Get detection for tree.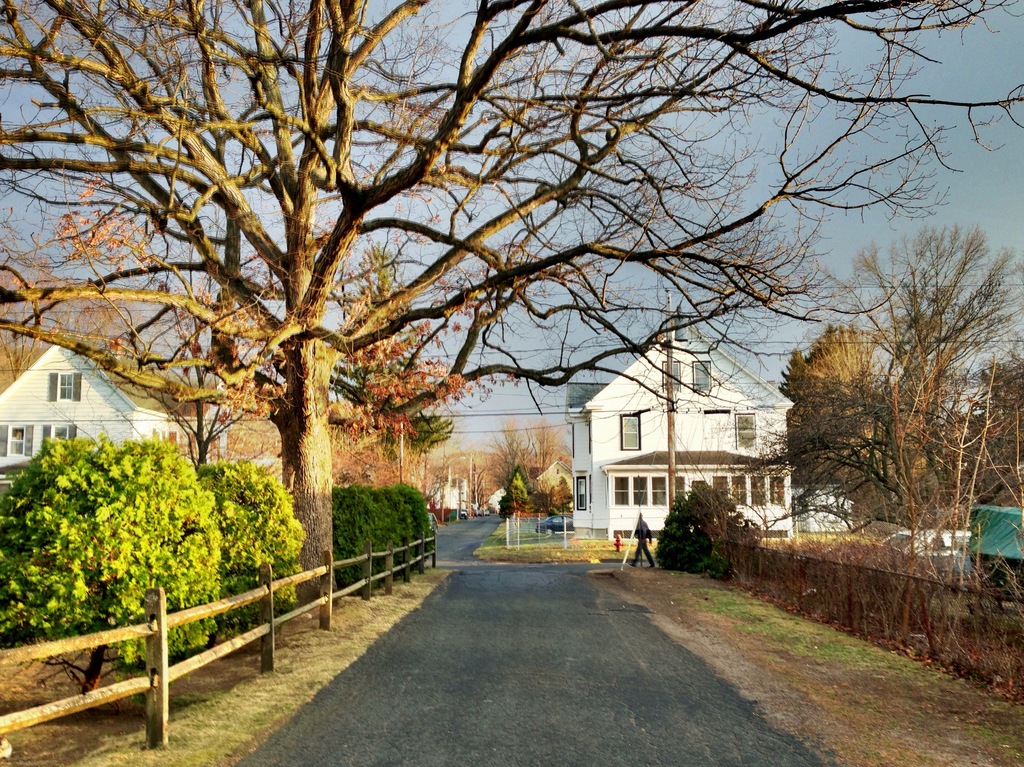
Detection: [0, 0, 1023, 596].
